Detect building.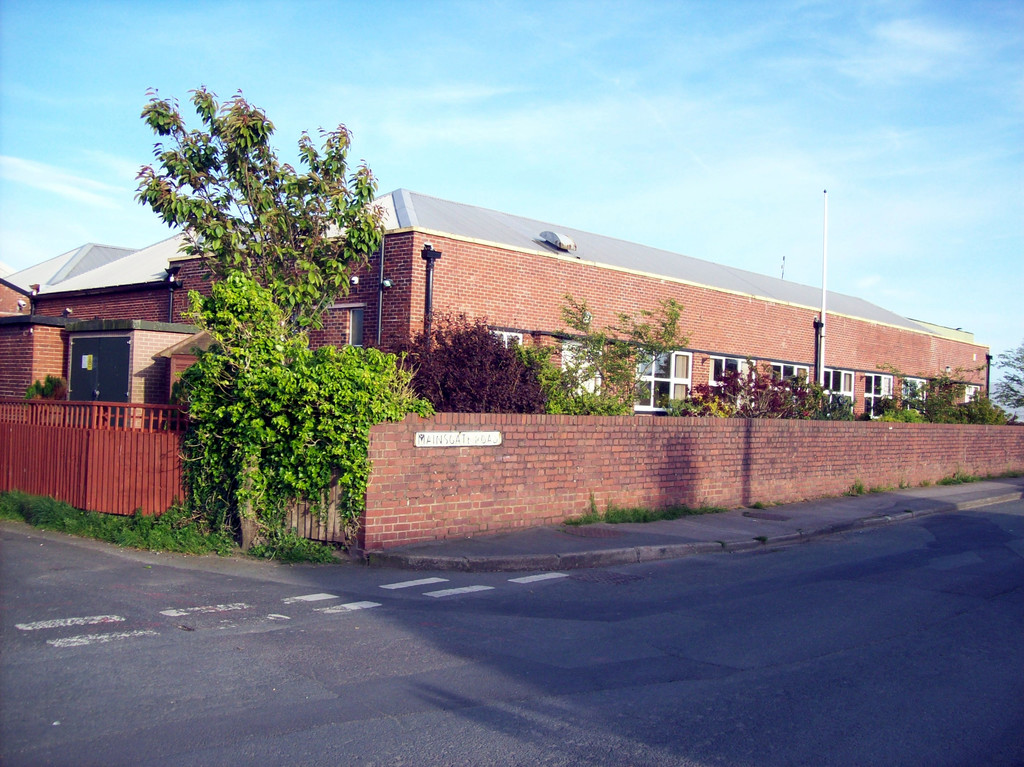
Detected at bbox(0, 190, 992, 433).
